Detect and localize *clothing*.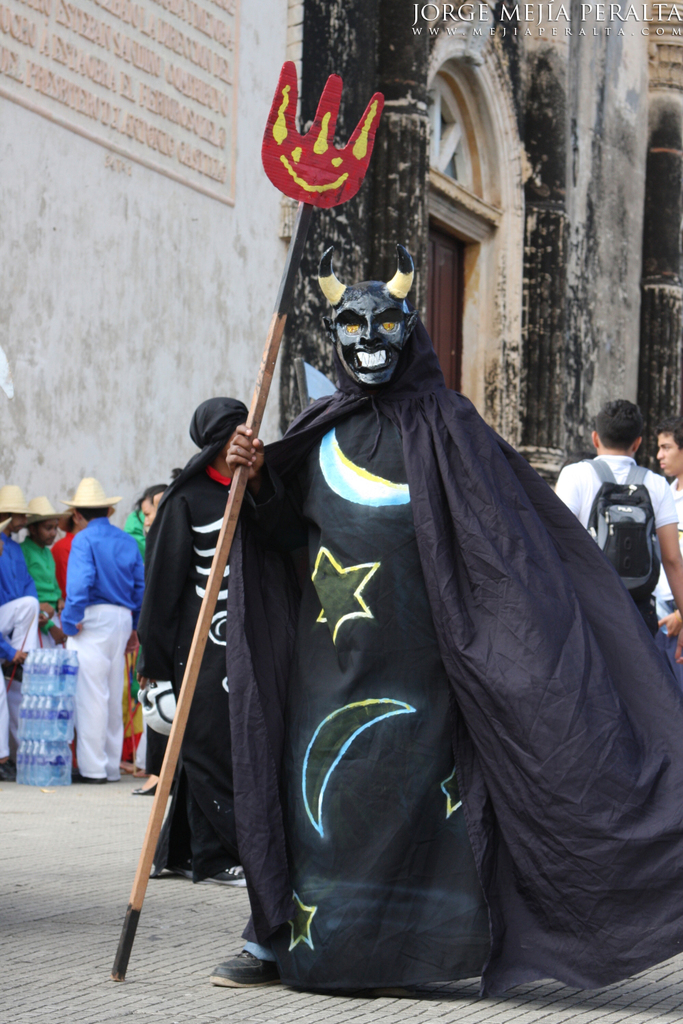
Localized at (136, 443, 262, 888).
